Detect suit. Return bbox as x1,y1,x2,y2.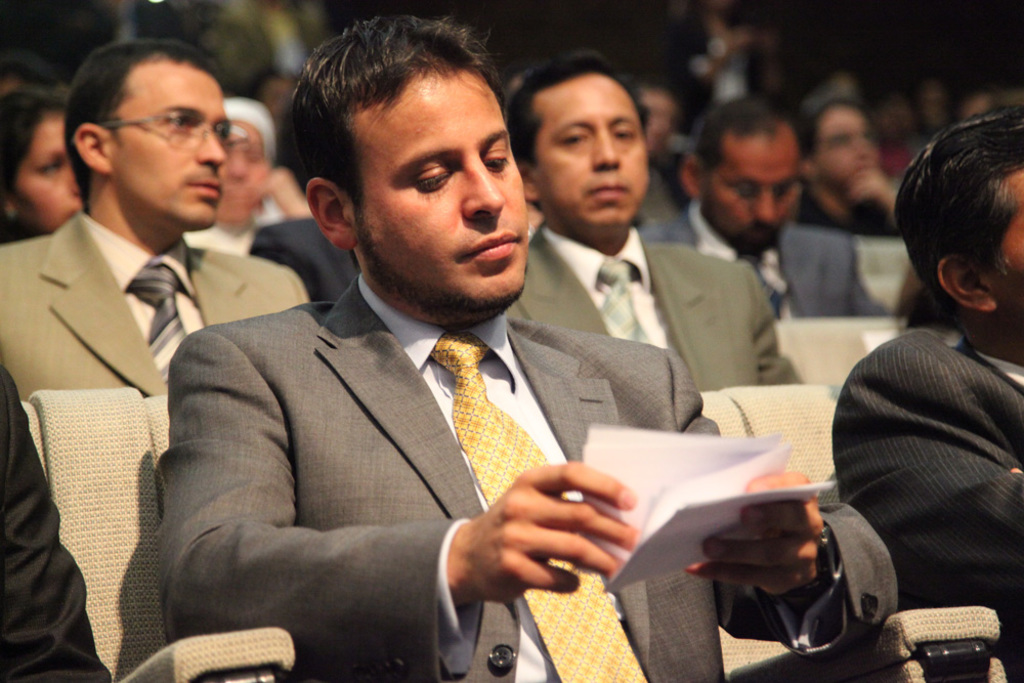
640,206,895,317.
